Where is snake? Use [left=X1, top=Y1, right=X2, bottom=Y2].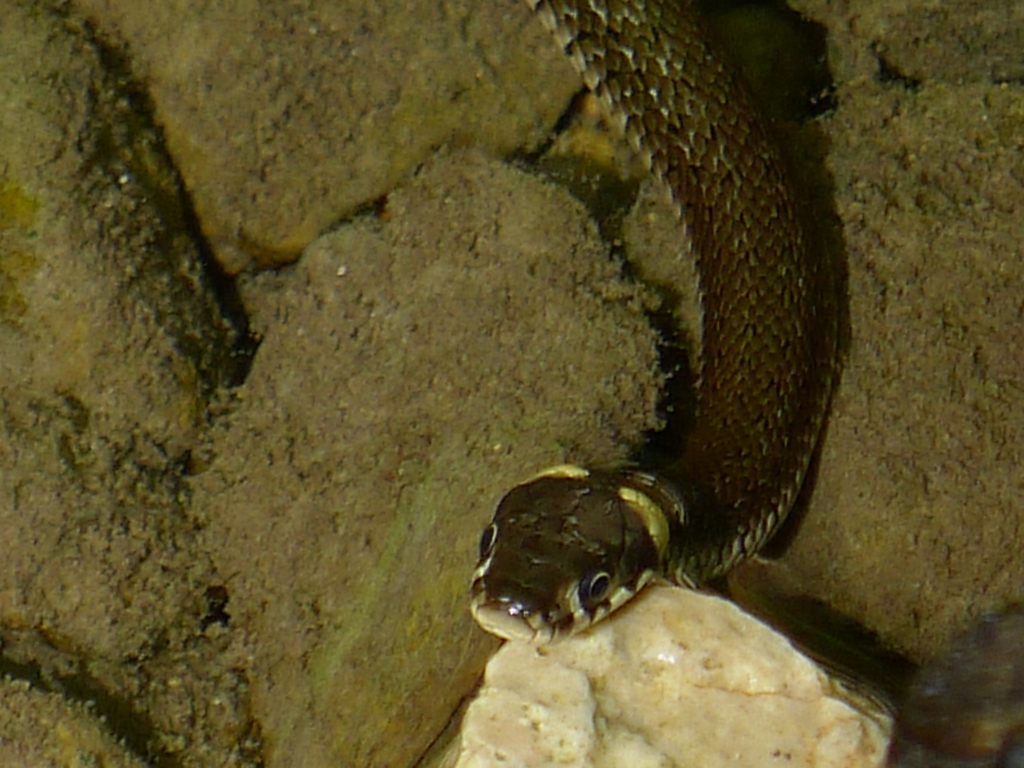
[left=452, top=0, right=828, bottom=703].
